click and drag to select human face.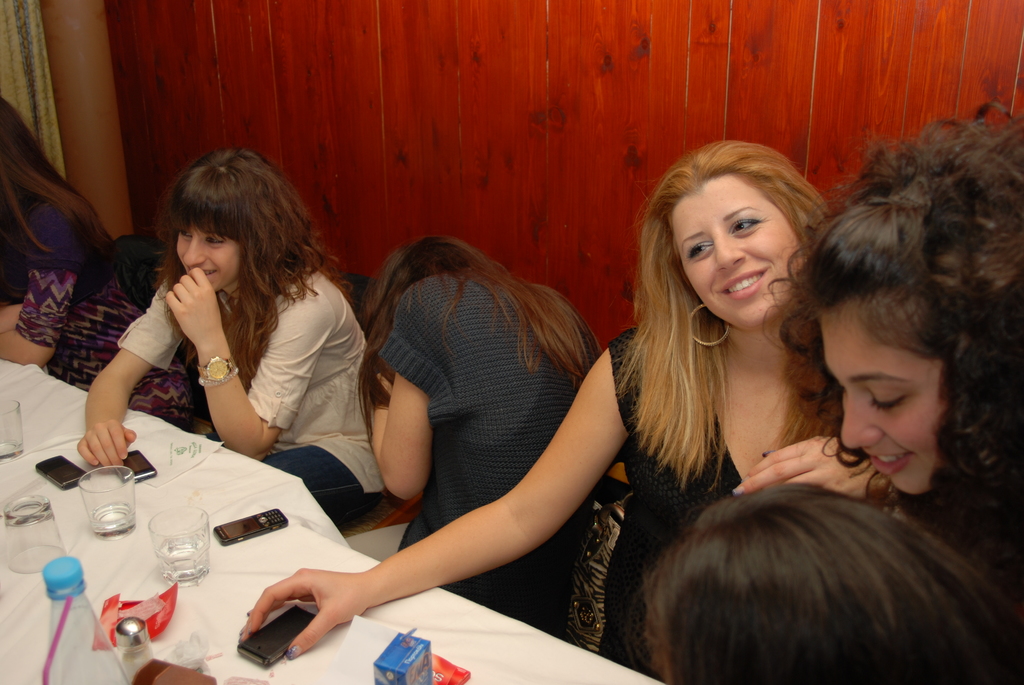
Selection: {"x1": 669, "y1": 169, "x2": 801, "y2": 329}.
